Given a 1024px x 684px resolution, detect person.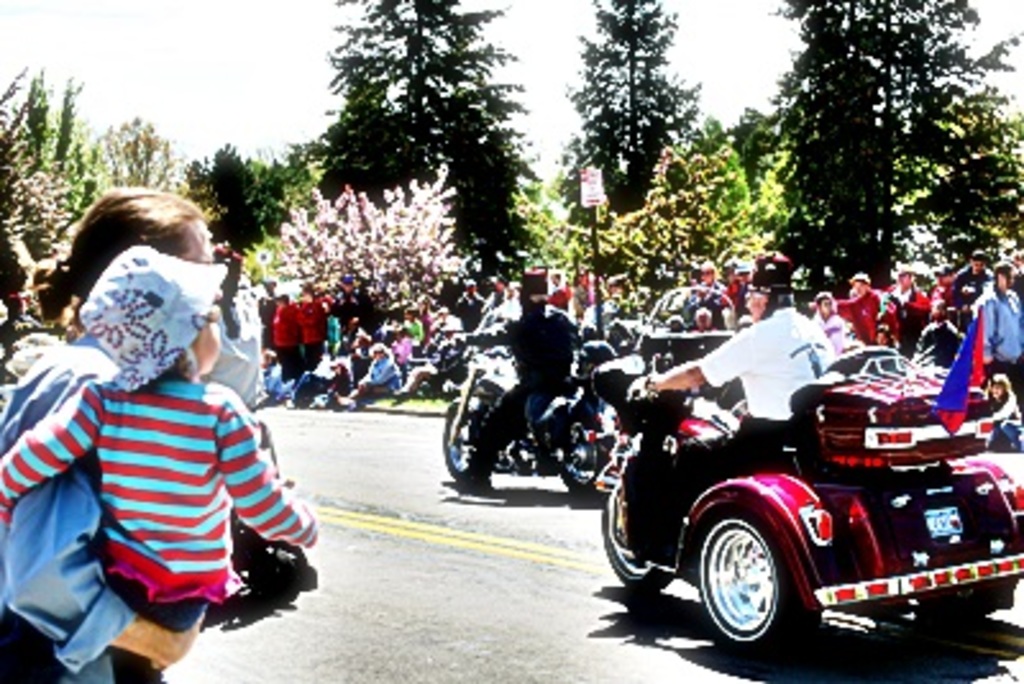
<bbox>968, 256, 1021, 415</bbox>.
